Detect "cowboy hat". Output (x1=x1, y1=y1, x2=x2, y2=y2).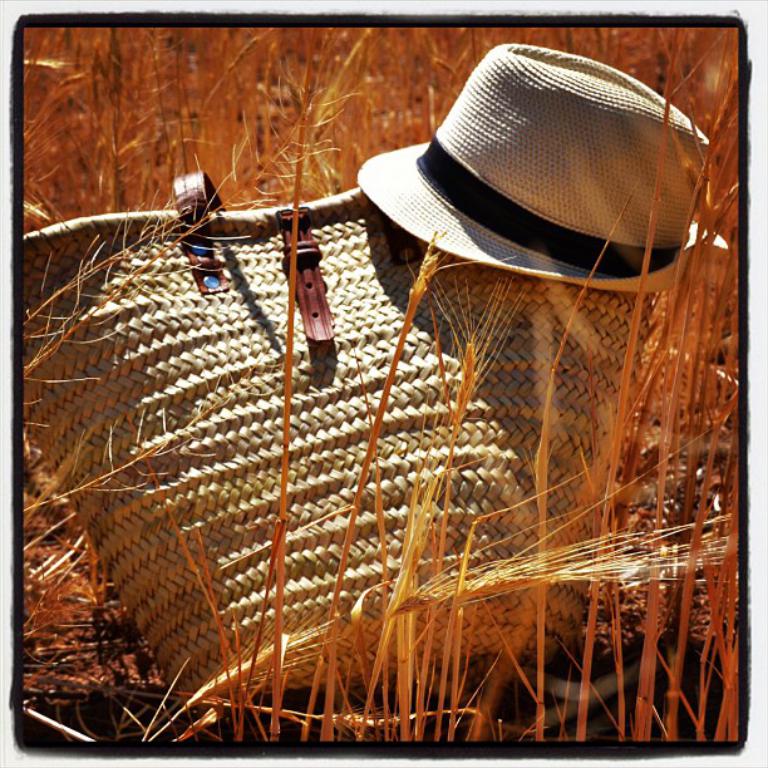
(x1=358, y1=50, x2=739, y2=300).
